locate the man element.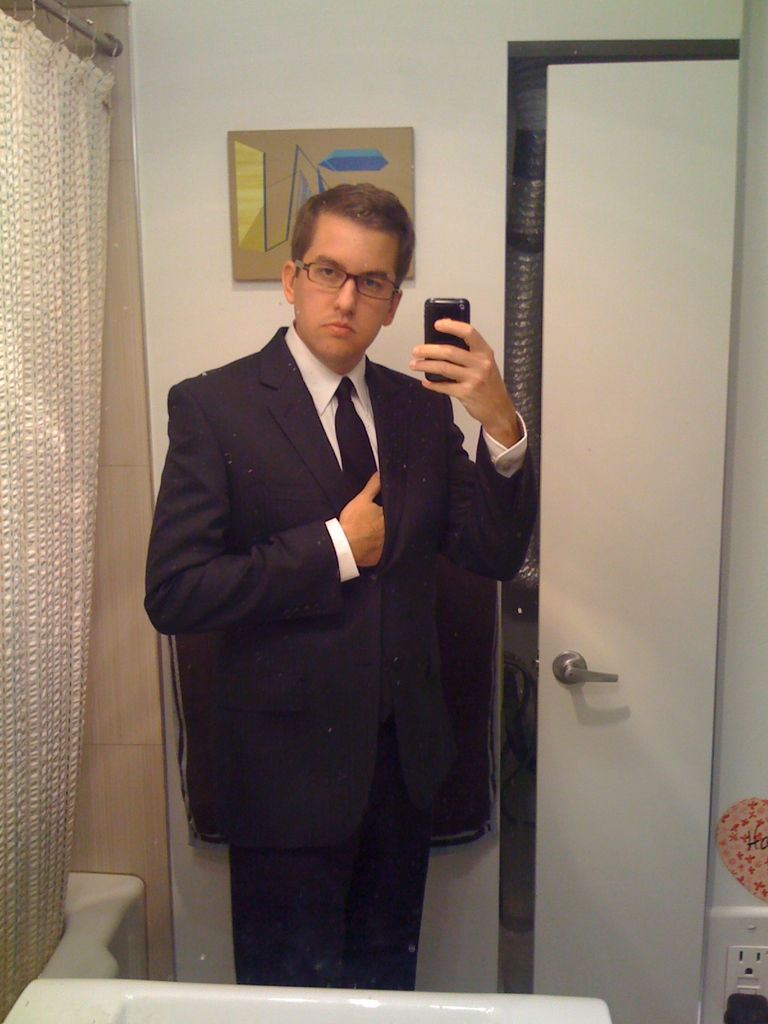
Element bbox: 131,184,531,950.
